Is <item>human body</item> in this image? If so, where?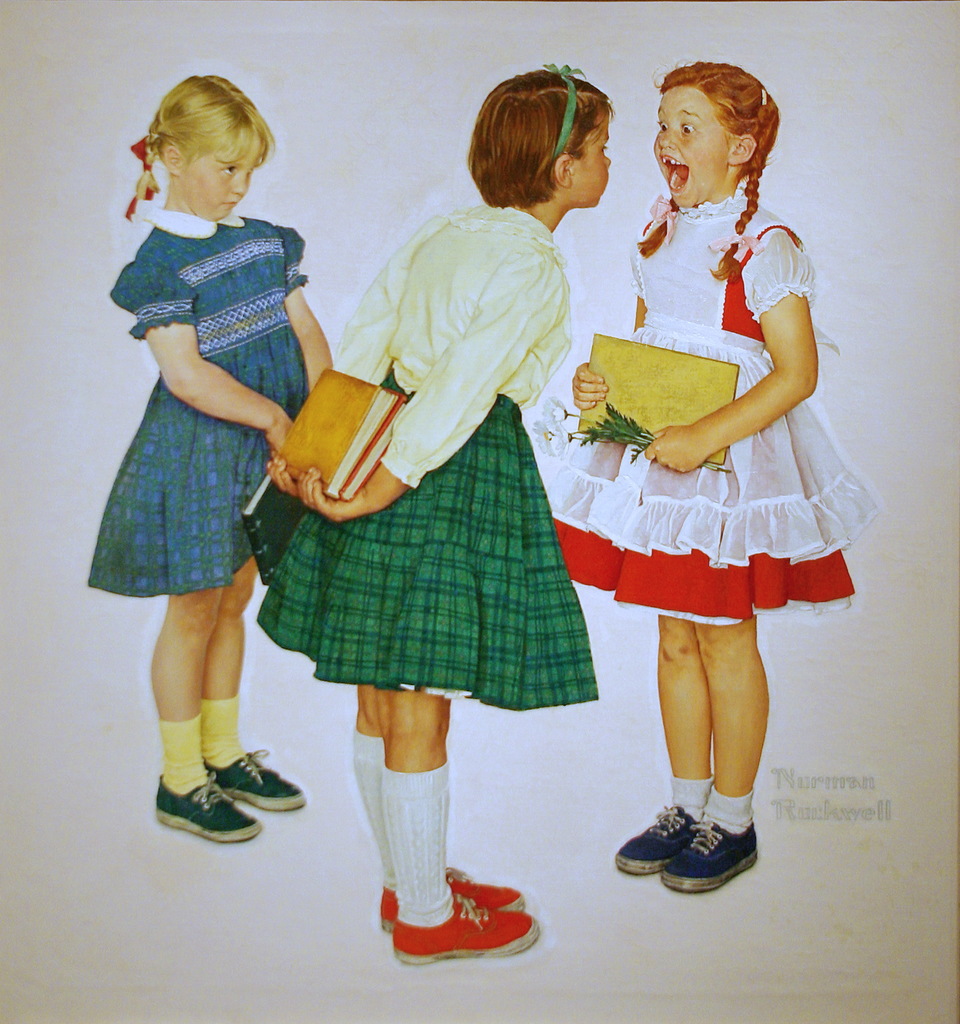
Yes, at left=111, top=204, right=335, bottom=847.
